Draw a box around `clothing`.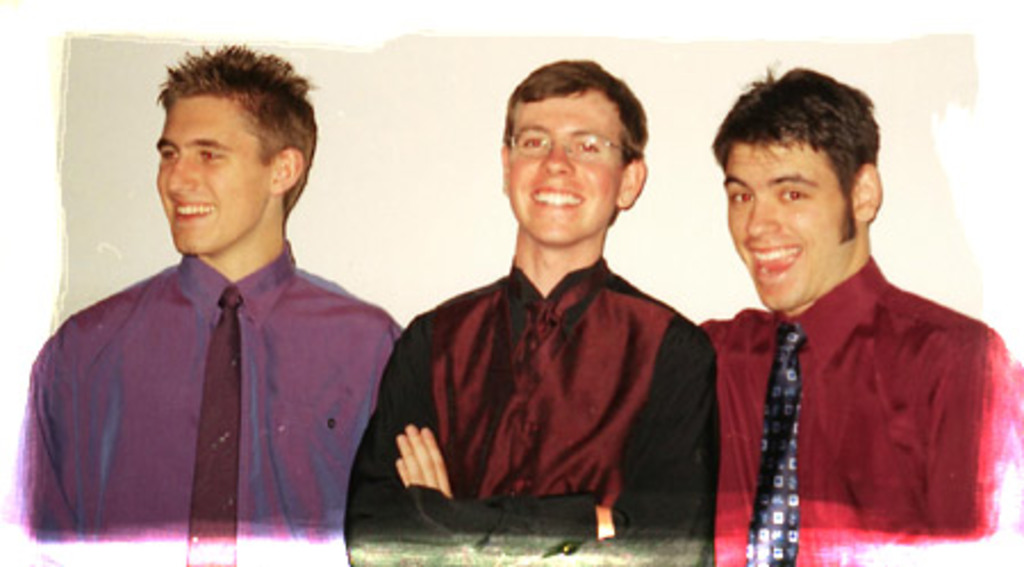
<box>332,257,721,565</box>.
